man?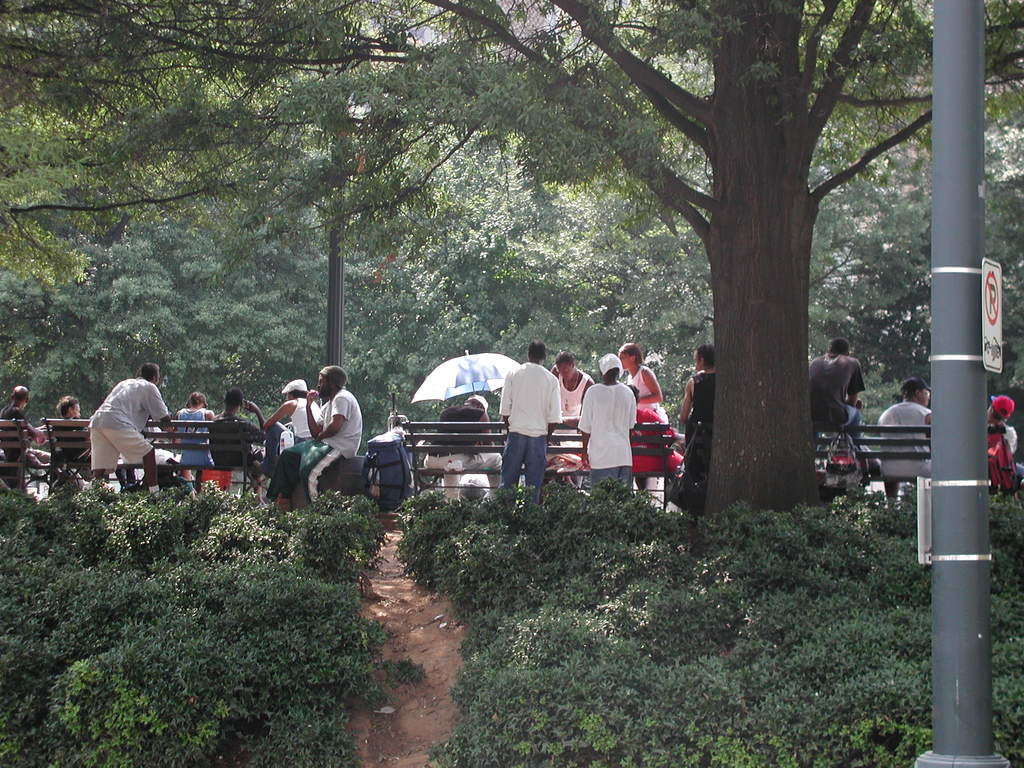
(left=496, top=339, right=563, bottom=509)
